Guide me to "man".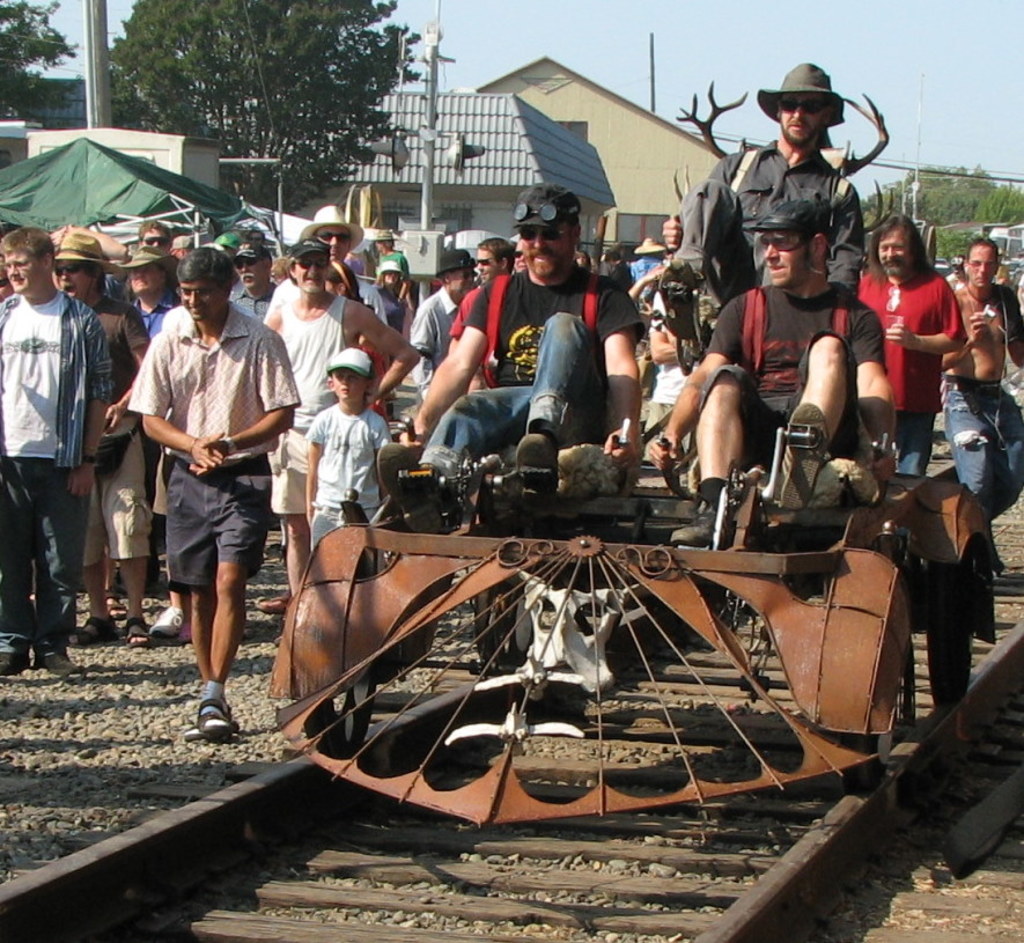
Guidance: x1=411, y1=242, x2=479, y2=390.
